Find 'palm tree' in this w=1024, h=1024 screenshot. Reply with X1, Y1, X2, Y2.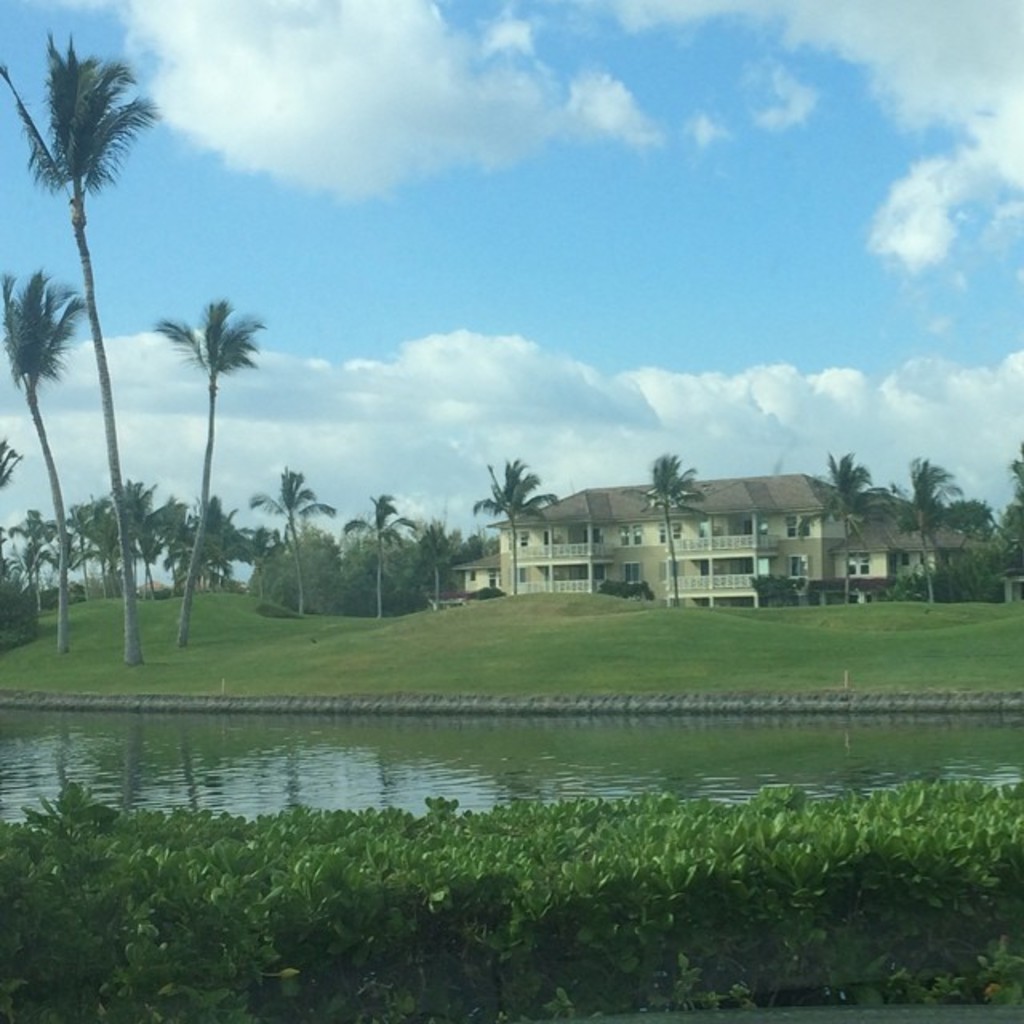
811, 462, 866, 579.
